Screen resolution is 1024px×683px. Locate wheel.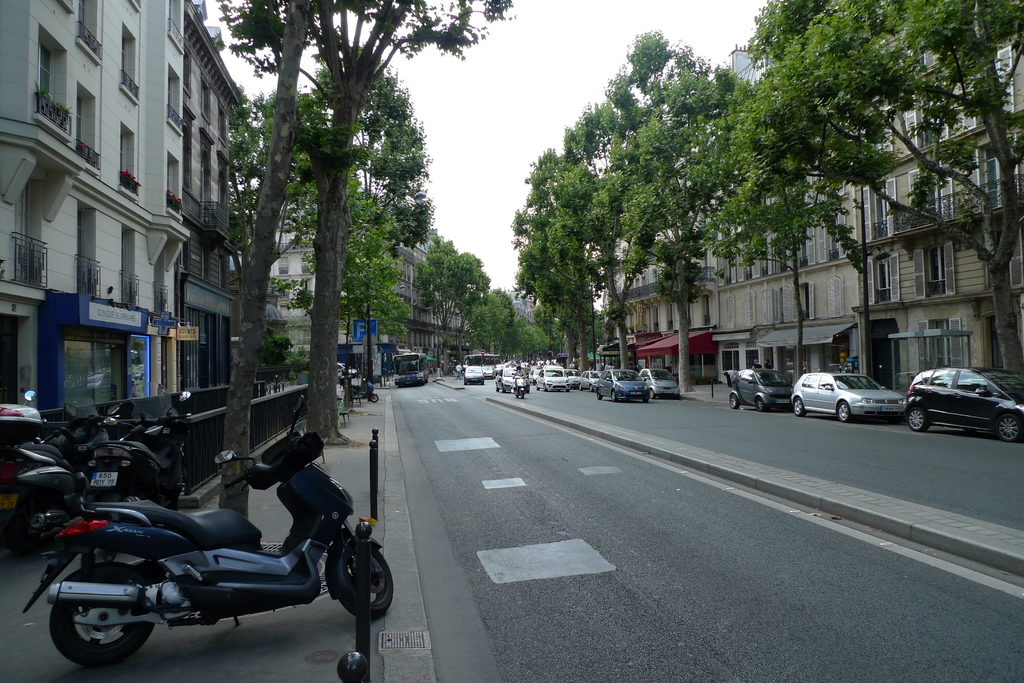
995:412:1020:441.
